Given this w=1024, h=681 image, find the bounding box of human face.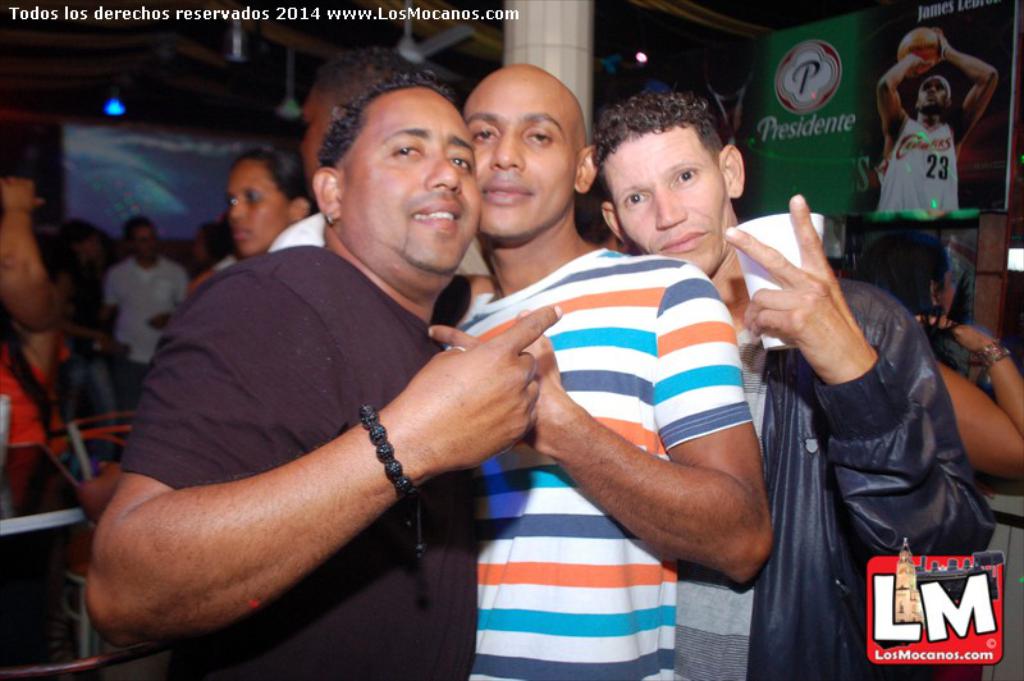
<region>937, 266, 959, 306</region>.
